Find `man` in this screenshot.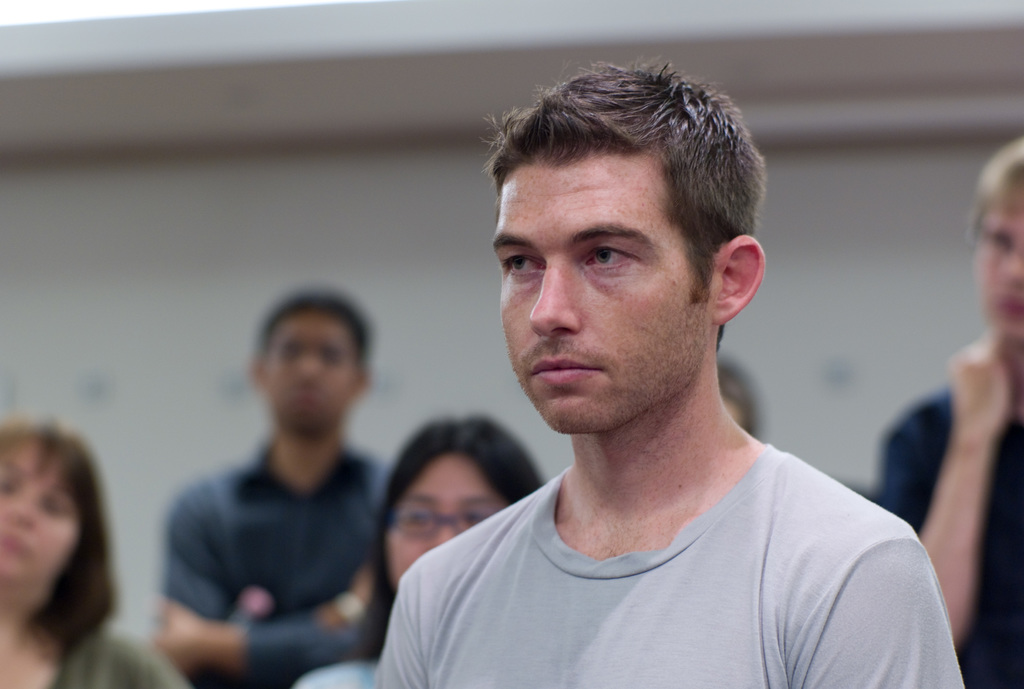
The bounding box for `man` is select_region(152, 291, 399, 688).
